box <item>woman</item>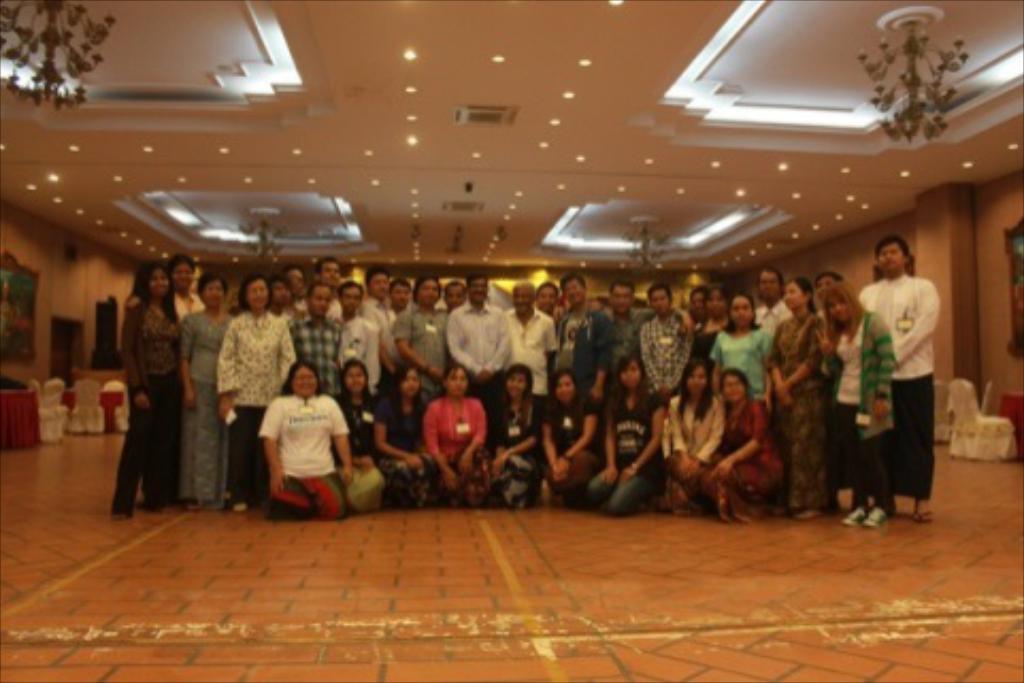
detection(247, 353, 360, 526)
